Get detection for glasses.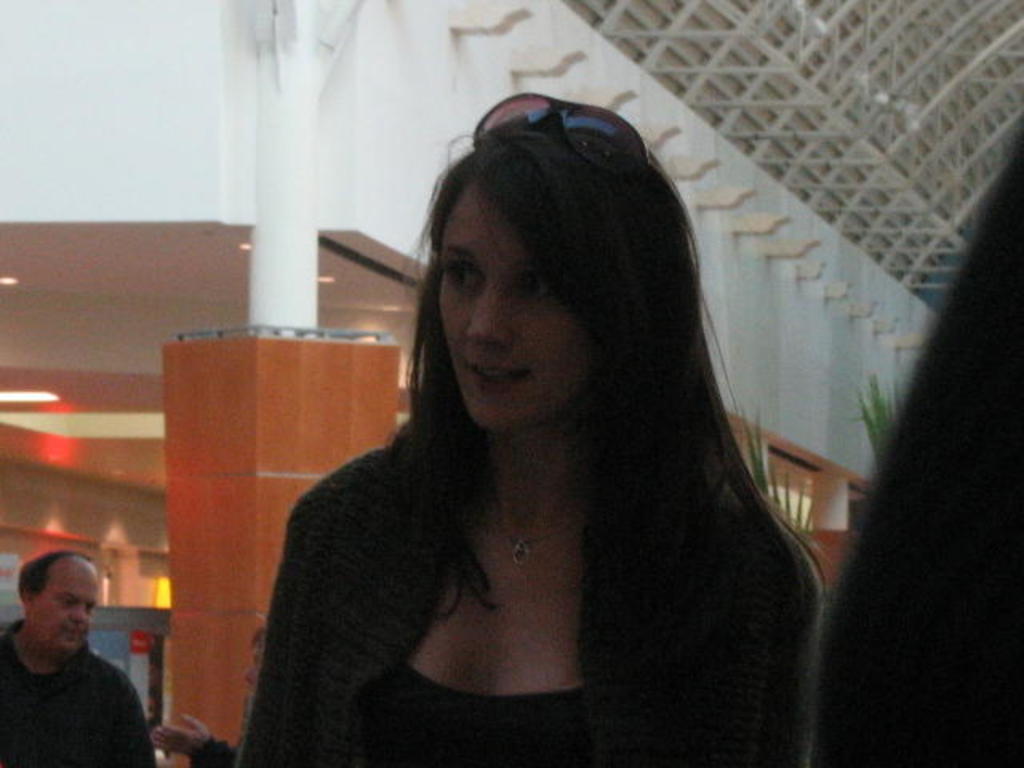
Detection: (left=472, top=90, right=653, bottom=179).
